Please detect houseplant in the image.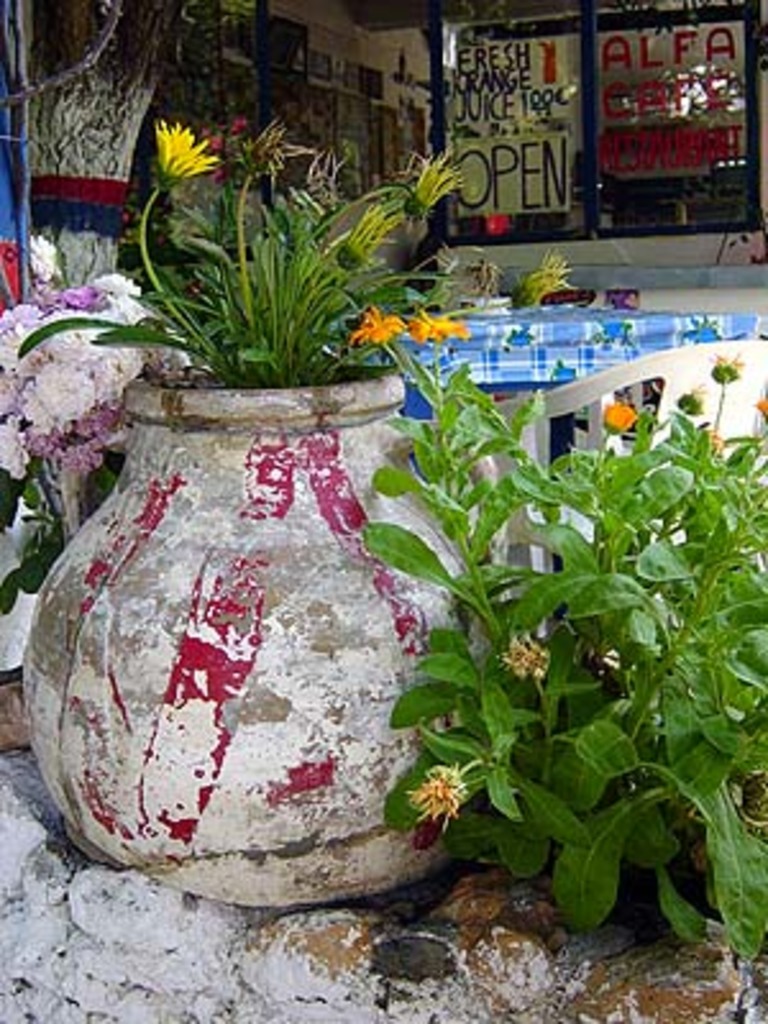
rect(0, 225, 200, 548).
